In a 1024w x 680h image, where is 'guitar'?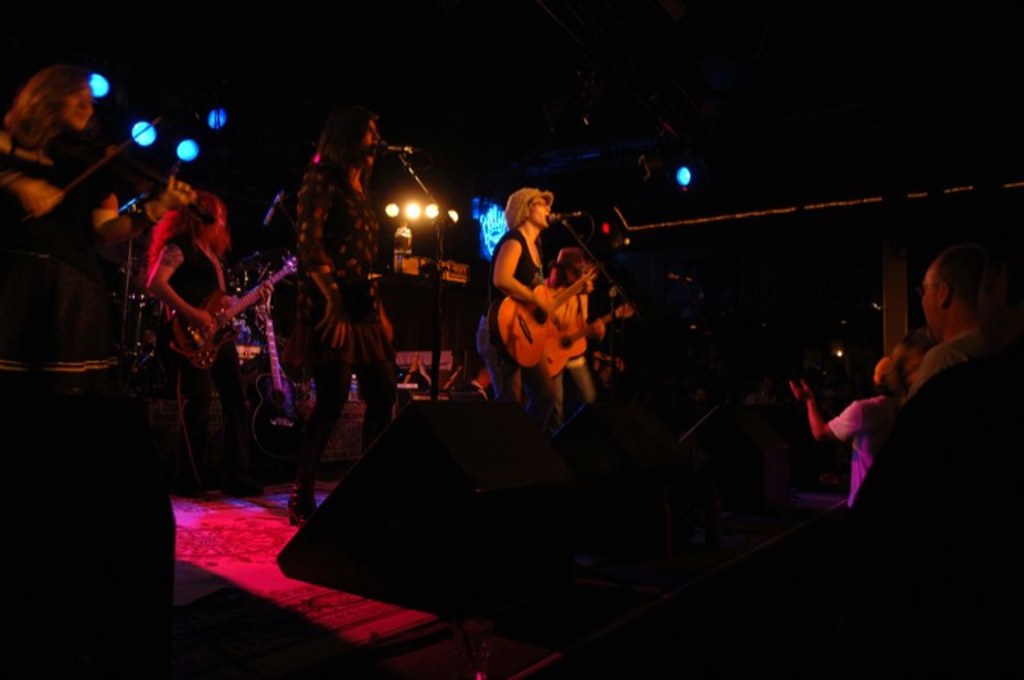
<box>494,269,605,364</box>.
